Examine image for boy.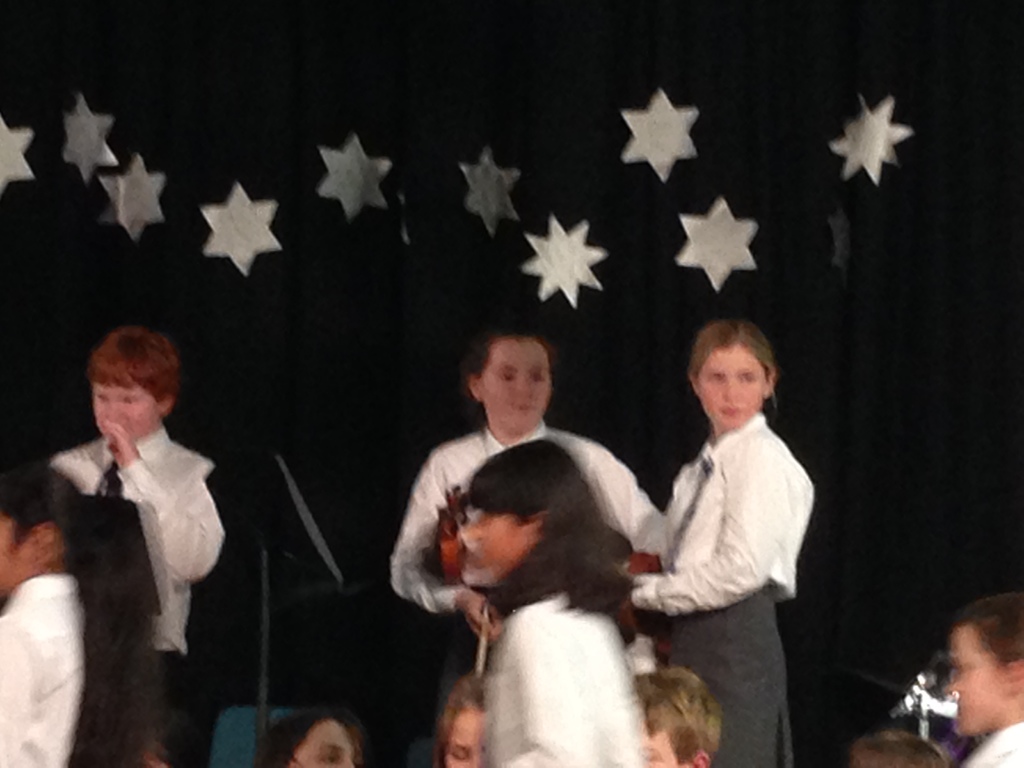
Examination result: x1=623 y1=663 x2=719 y2=767.
